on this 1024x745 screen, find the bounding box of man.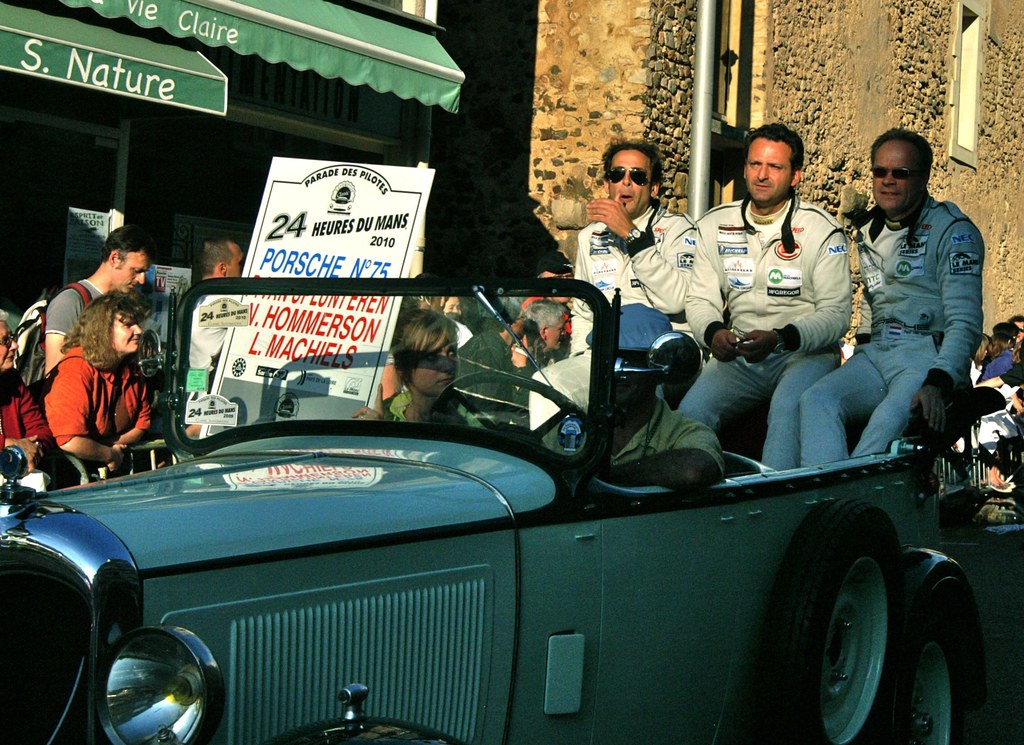
Bounding box: x1=671, y1=120, x2=844, y2=463.
